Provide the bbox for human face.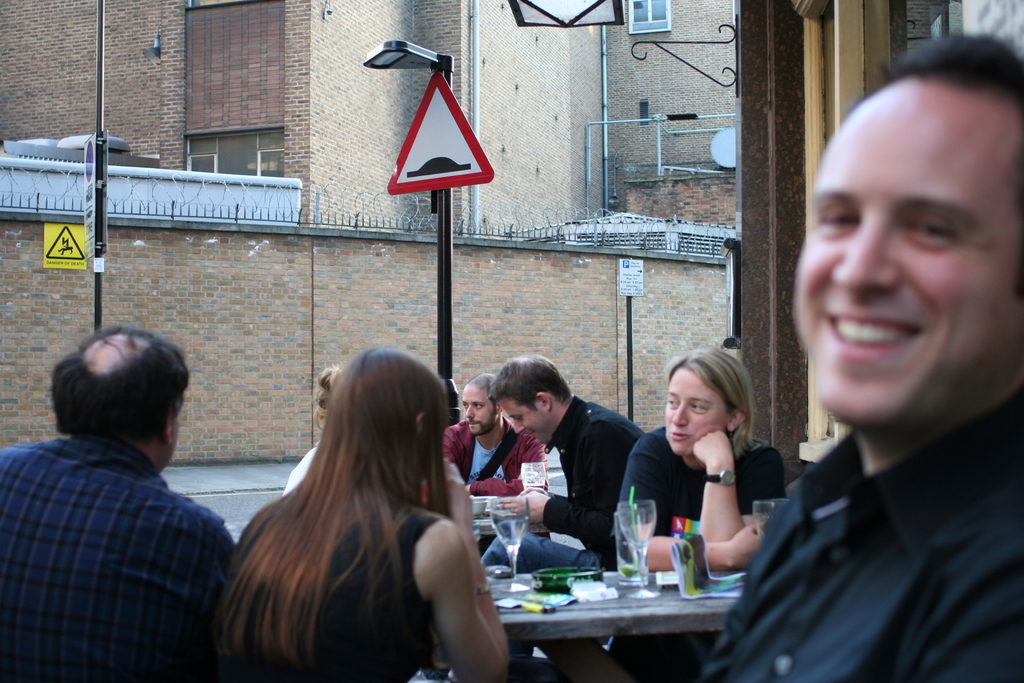
BBox(661, 366, 725, 454).
